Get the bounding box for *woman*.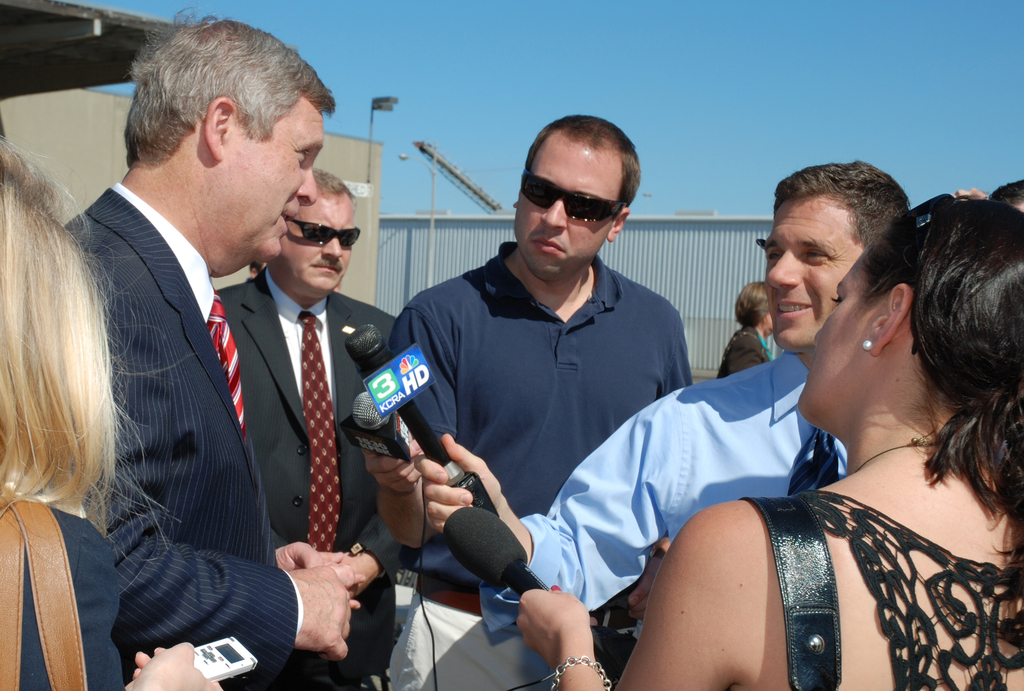
x1=0, y1=109, x2=229, y2=690.
